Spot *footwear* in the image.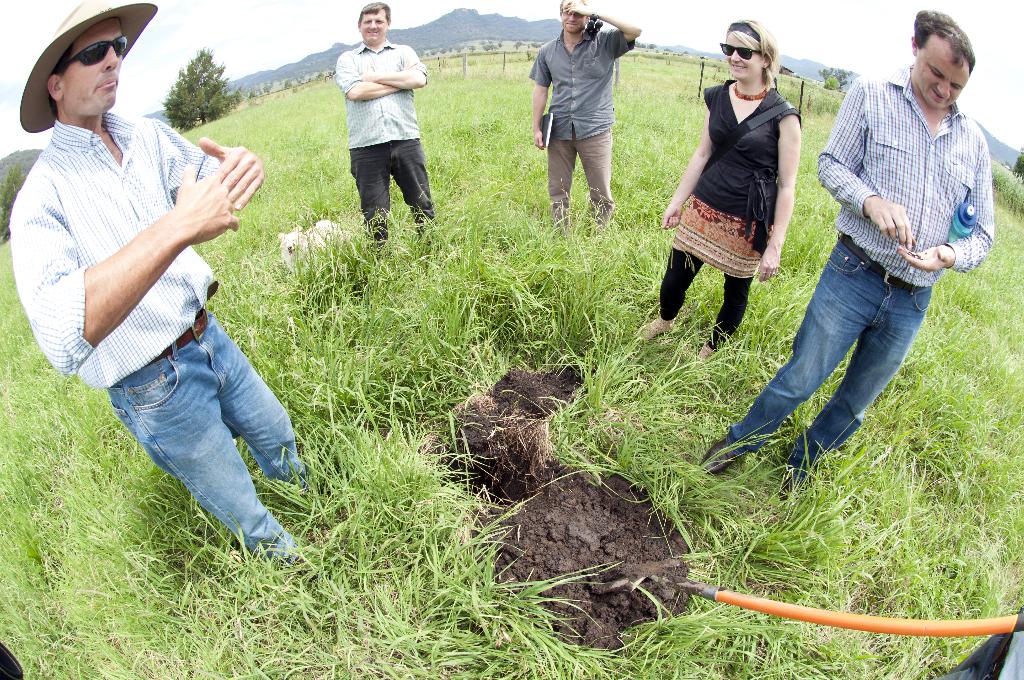
*footwear* found at detection(638, 311, 671, 341).
